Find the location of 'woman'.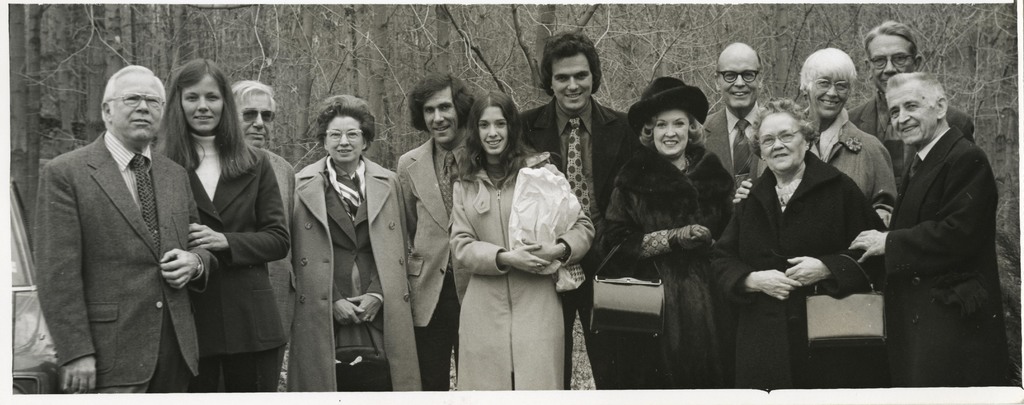
Location: detection(593, 77, 734, 390).
